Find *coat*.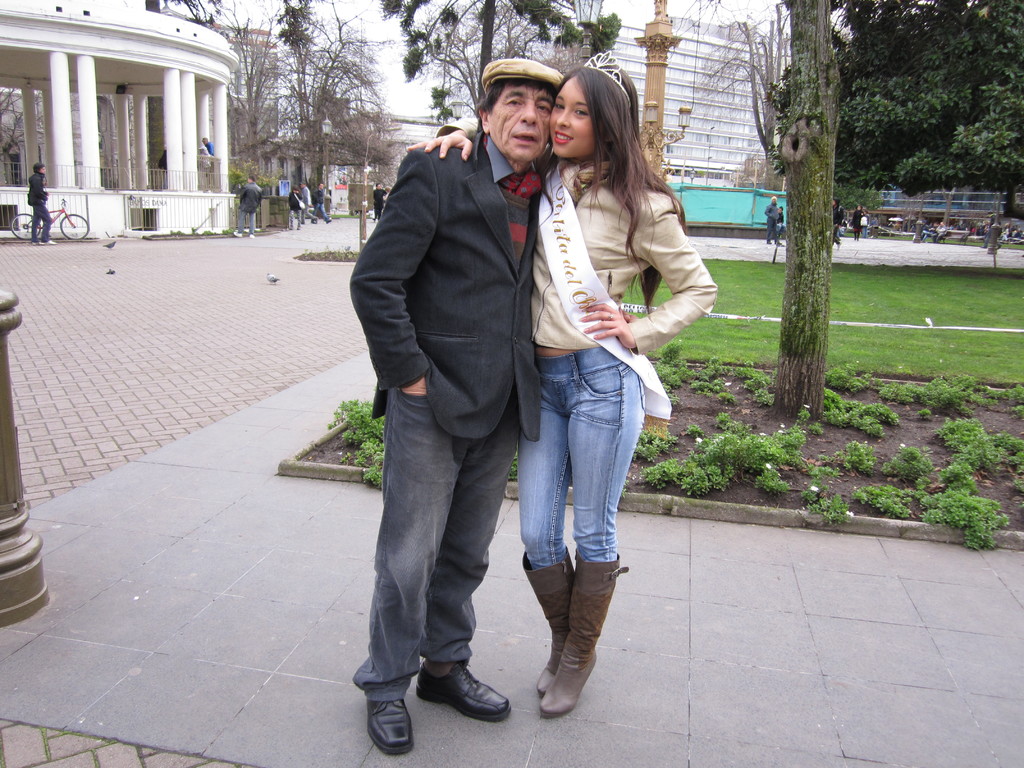
374, 187, 381, 209.
